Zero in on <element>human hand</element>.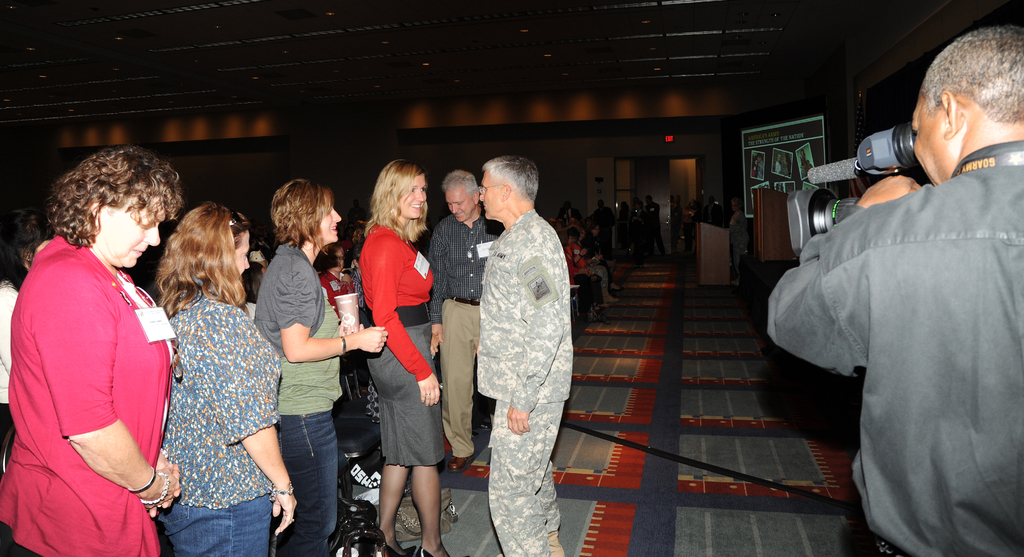
Zeroed in: {"left": 431, "top": 323, "right": 443, "bottom": 358}.
